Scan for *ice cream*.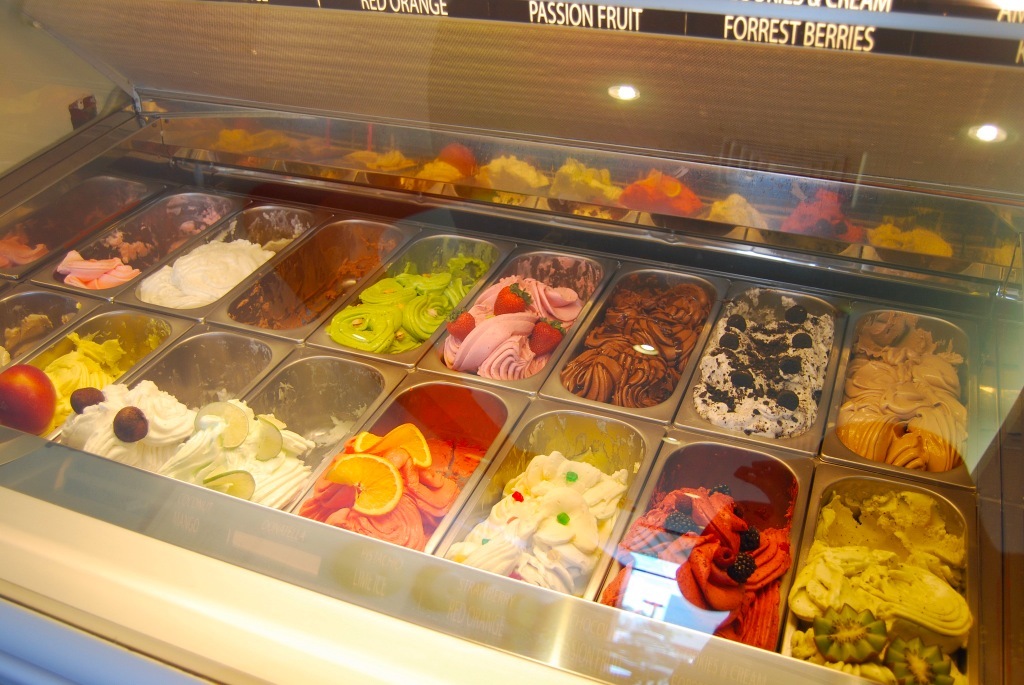
Scan result: bbox=[472, 153, 550, 193].
